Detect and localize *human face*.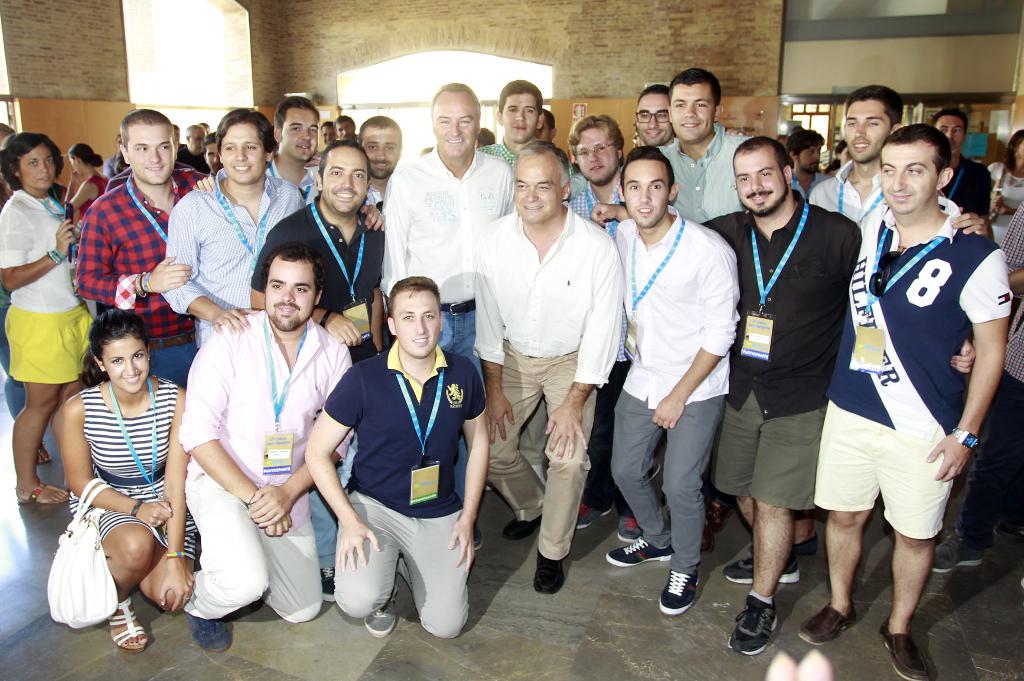
Localized at crop(627, 173, 658, 221).
